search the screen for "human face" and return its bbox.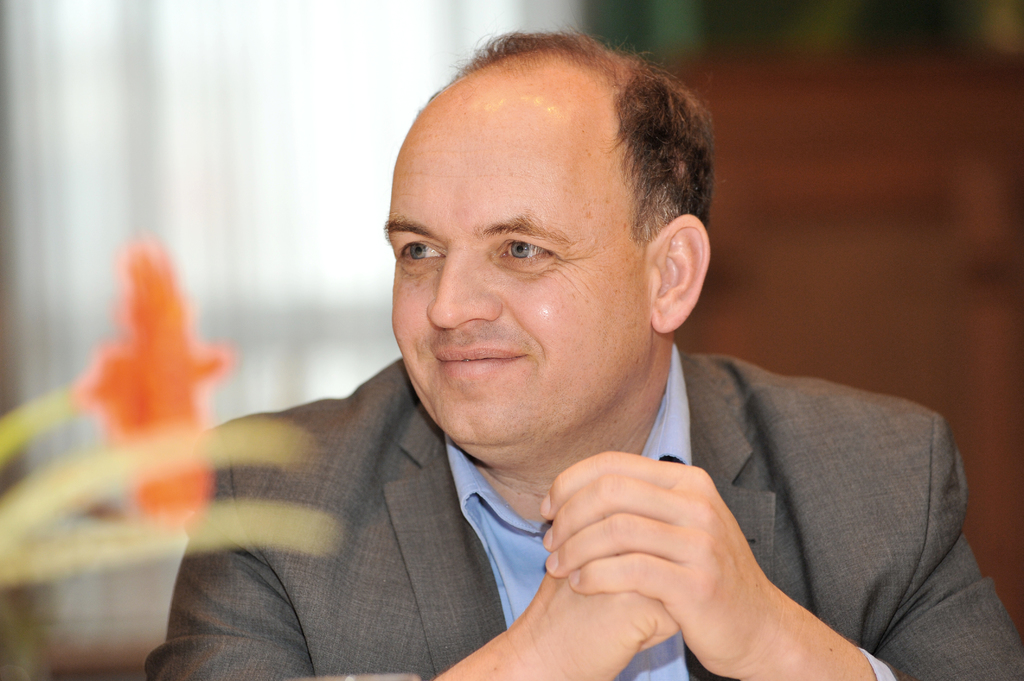
Found: 383,84,649,447.
